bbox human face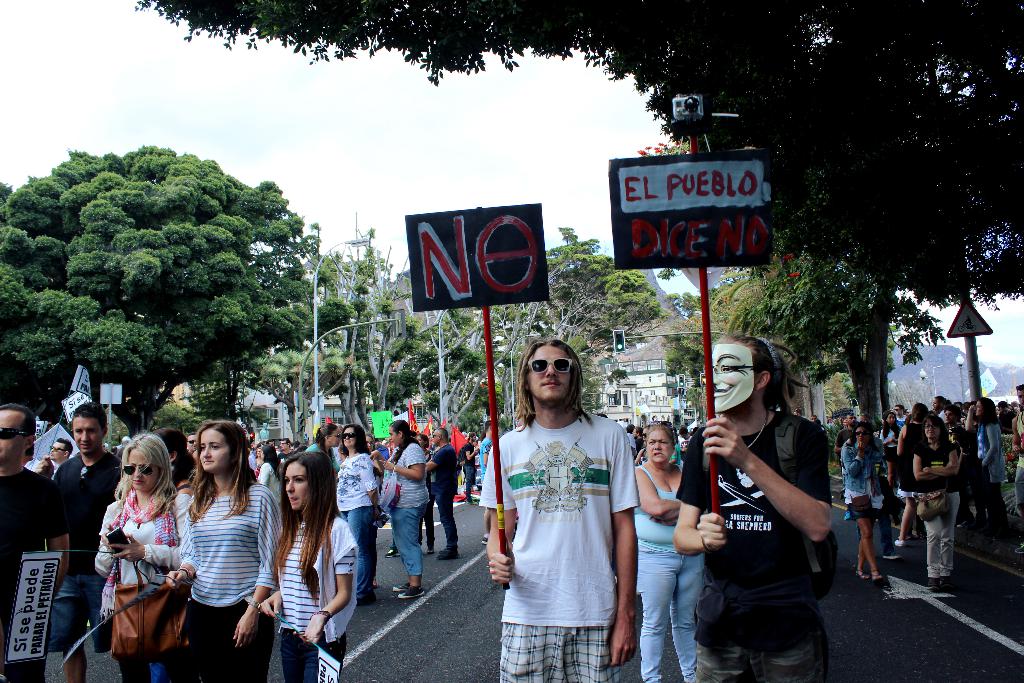
select_region(527, 346, 570, 401)
